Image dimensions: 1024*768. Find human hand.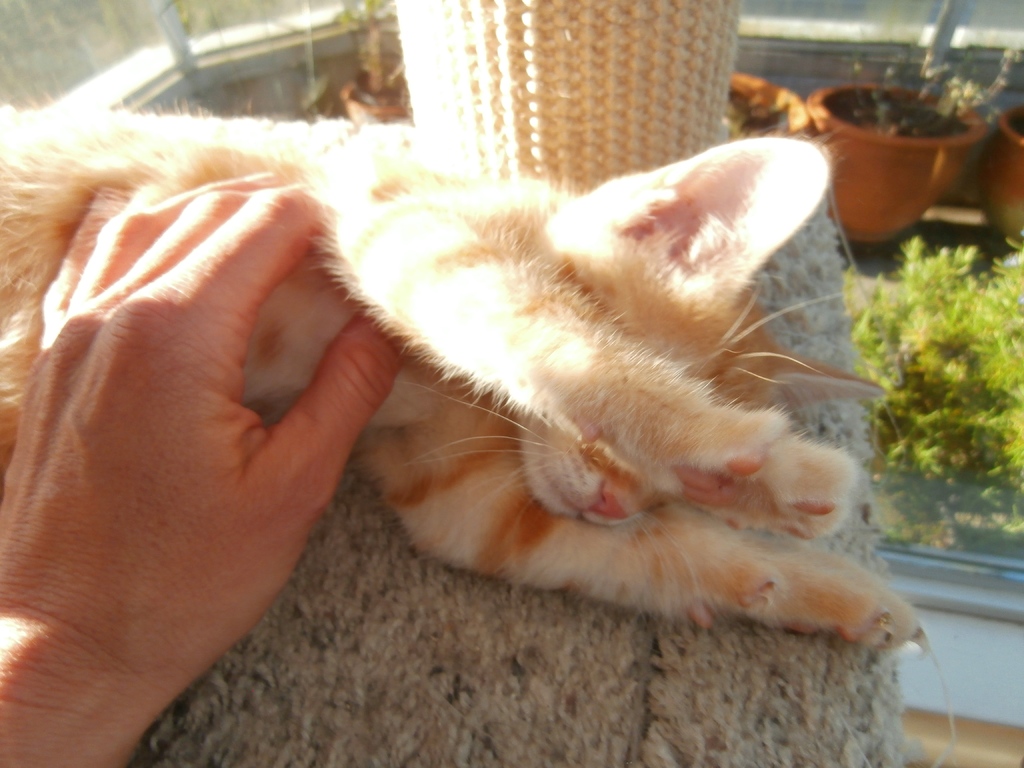
[left=0, top=125, right=406, bottom=741].
